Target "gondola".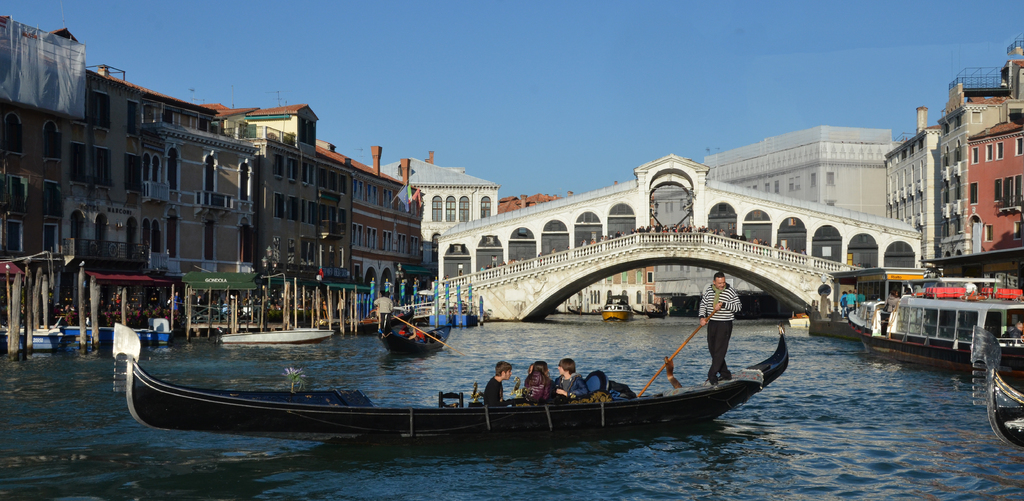
Target region: [x1=371, y1=314, x2=465, y2=353].
